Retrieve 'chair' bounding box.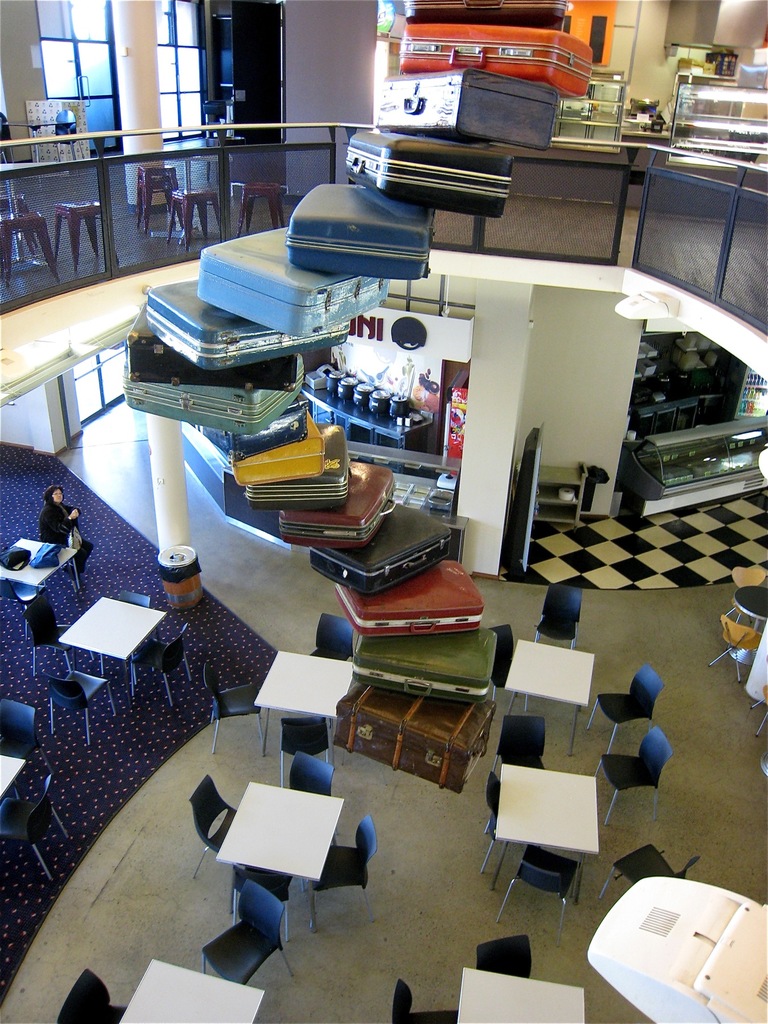
Bounding box: Rect(702, 608, 762, 691).
